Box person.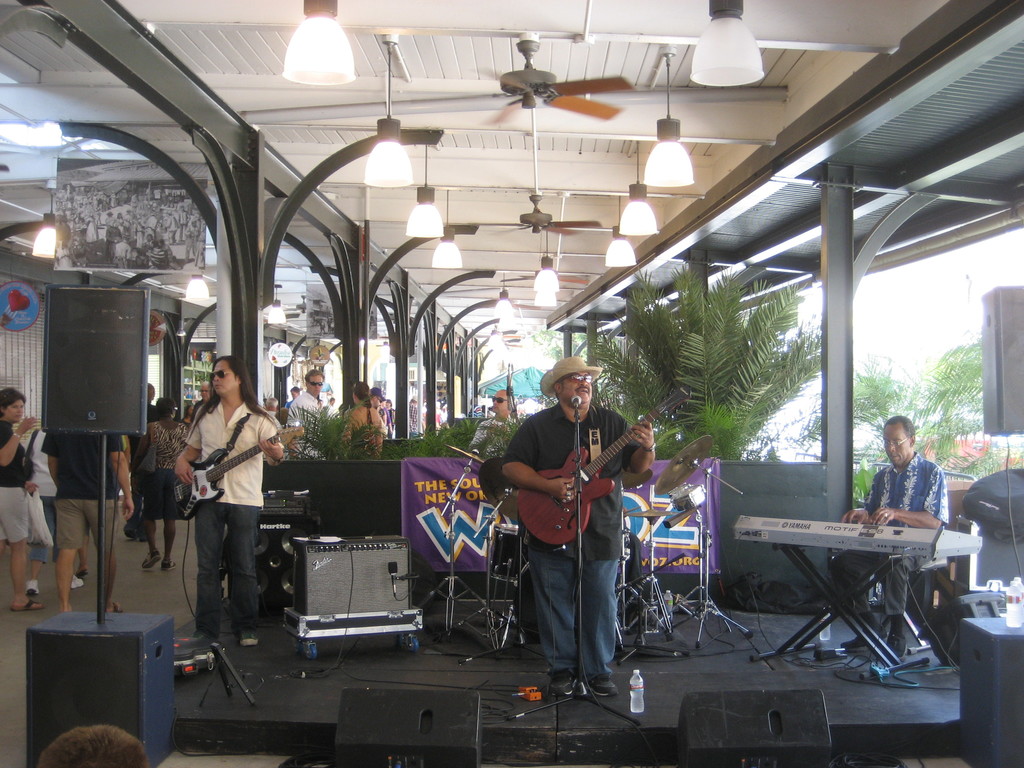
(x1=830, y1=415, x2=949, y2=660).
